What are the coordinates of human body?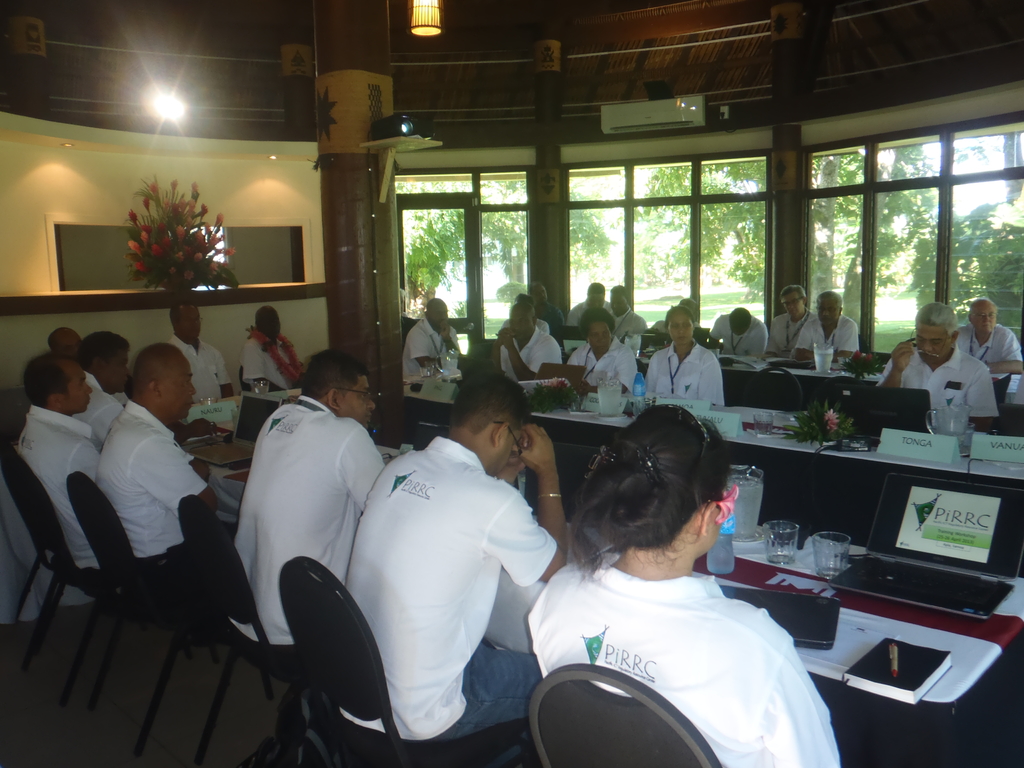
bbox=[769, 282, 813, 352].
